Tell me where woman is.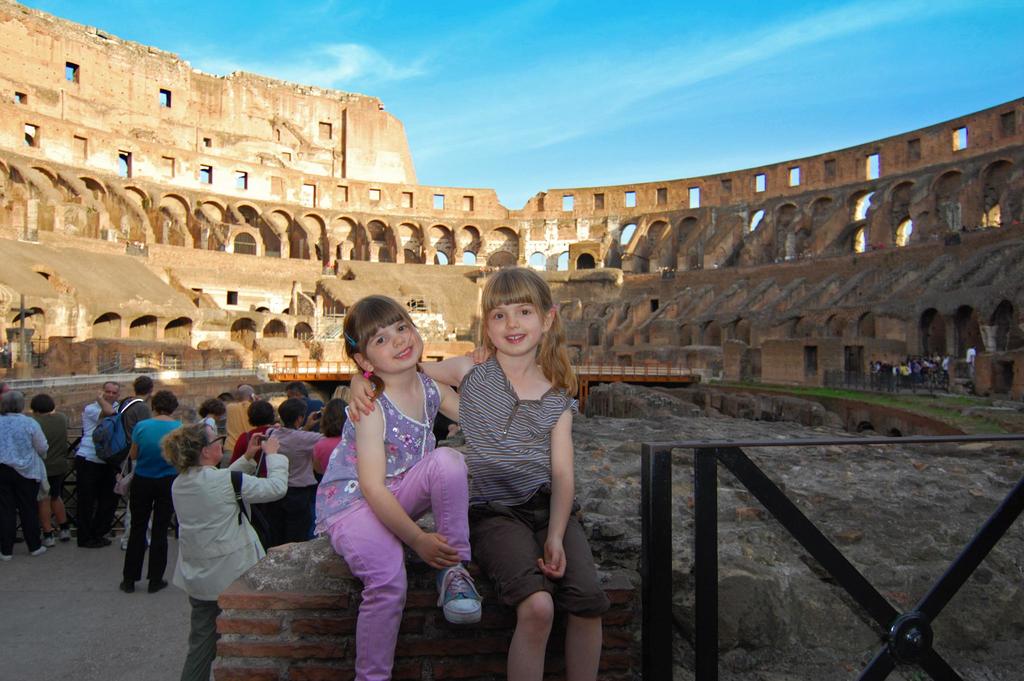
woman is at box(227, 399, 281, 548).
